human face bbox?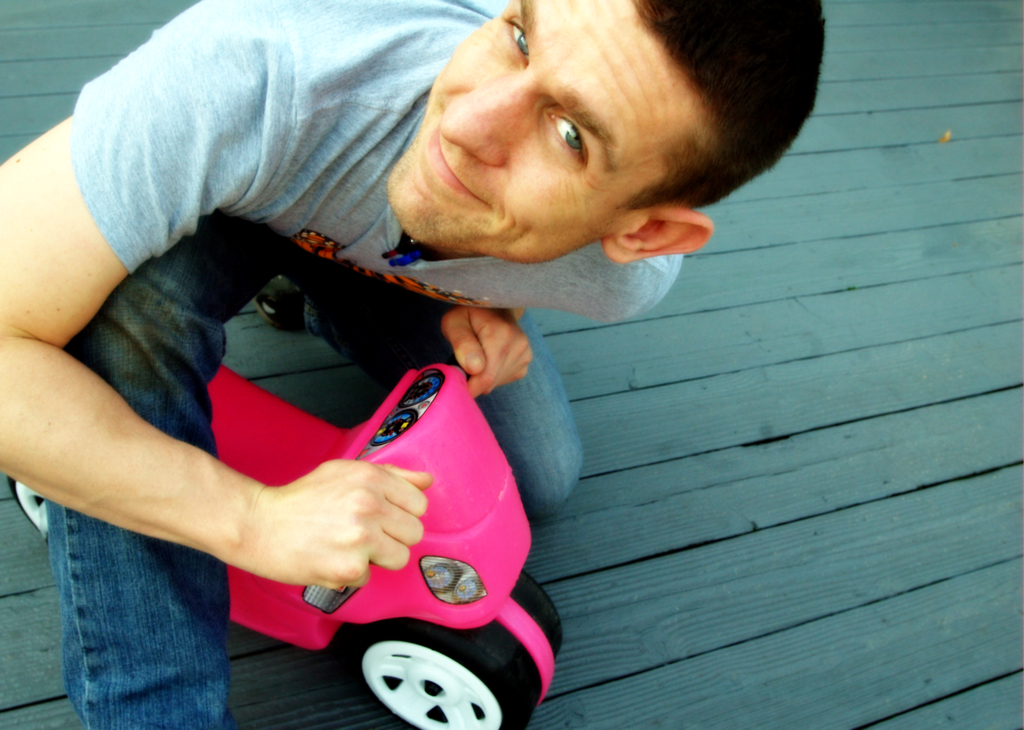
{"x1": 384, "y1": 0, "x2": 716, "y2": 263}
